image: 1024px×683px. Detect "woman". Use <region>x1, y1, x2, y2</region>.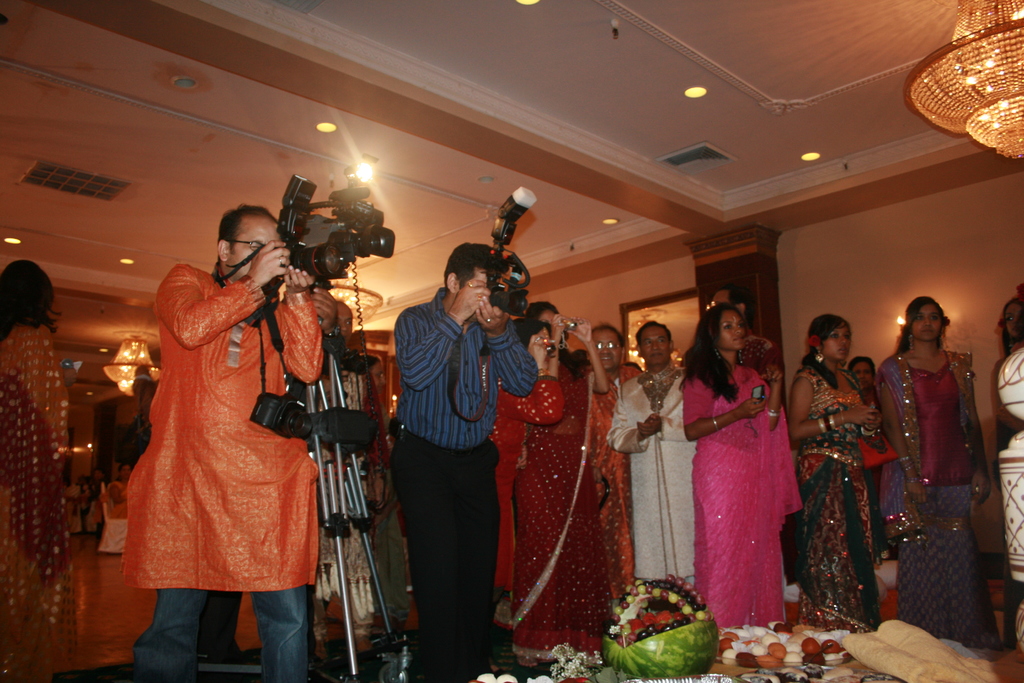
<region>0, 260, 83, 678</region>.
